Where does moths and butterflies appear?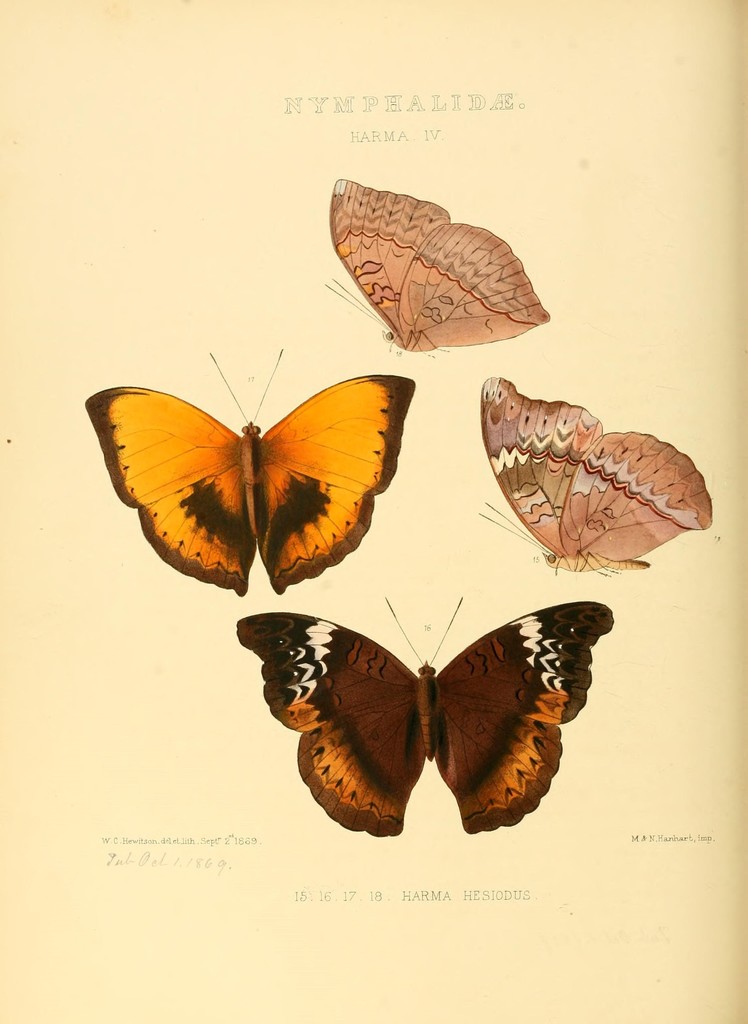
Appears at Rect(474, 376, 715, 575).
